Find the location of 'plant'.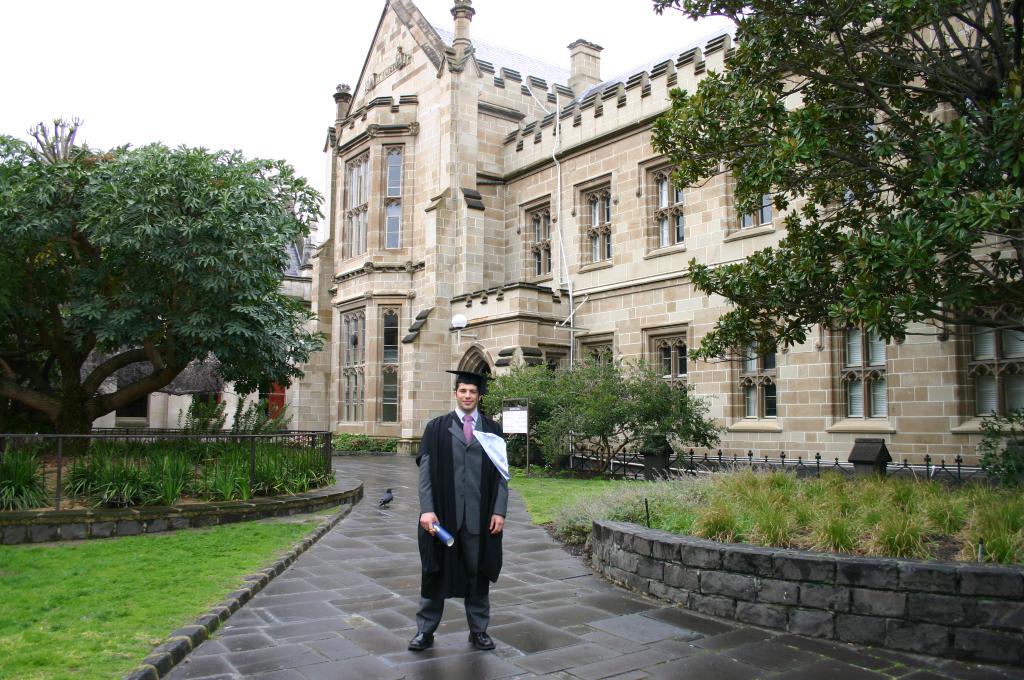
Location: left=145, top=442, right=195, bottom=479.
